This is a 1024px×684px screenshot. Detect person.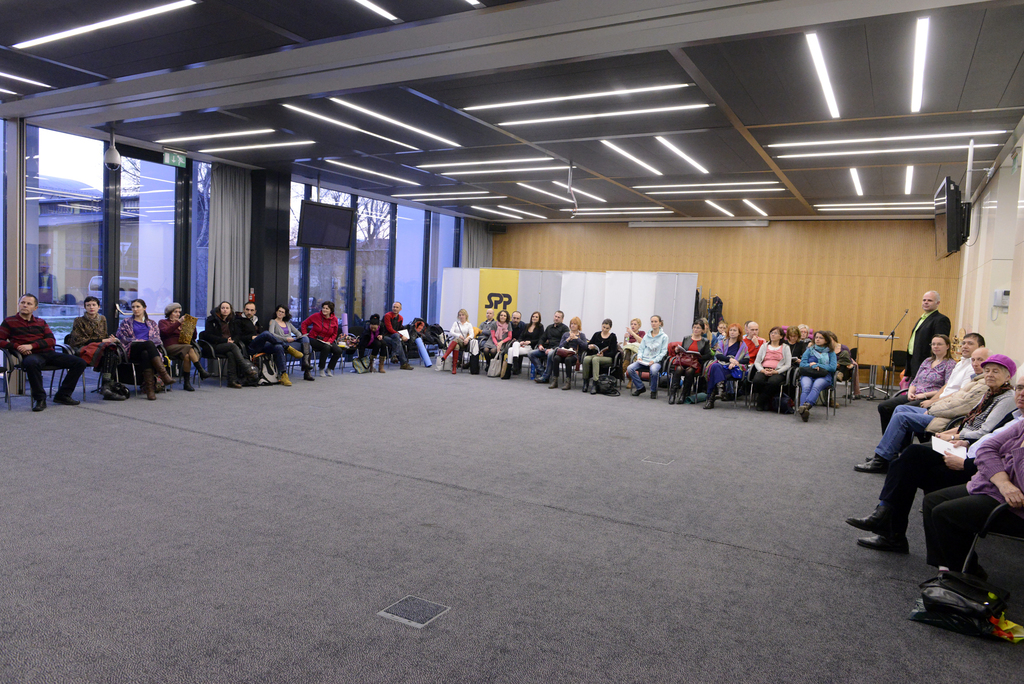
920 364 1023 566.
